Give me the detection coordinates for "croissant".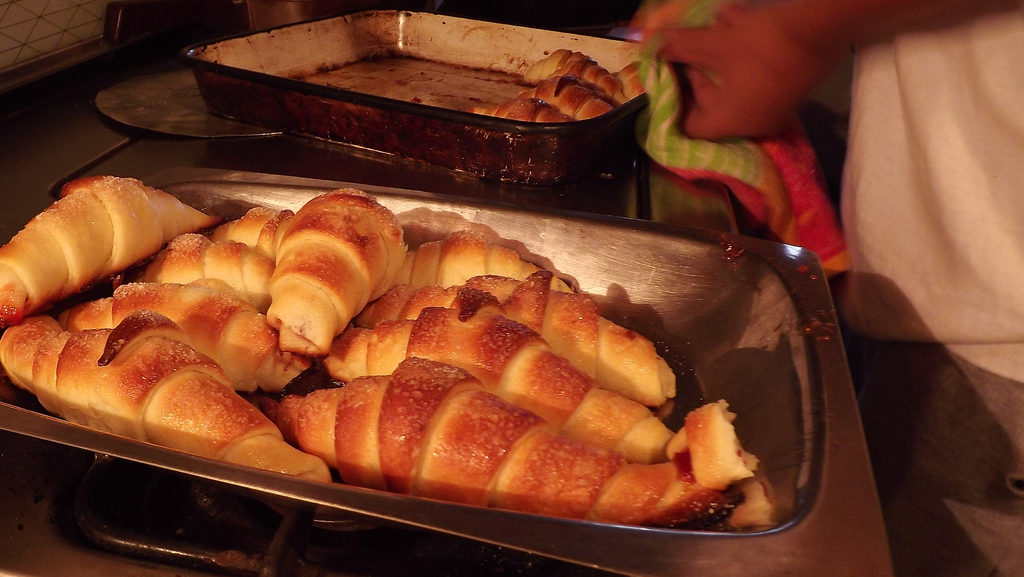
bbox=(522, 48, 626, 107).
